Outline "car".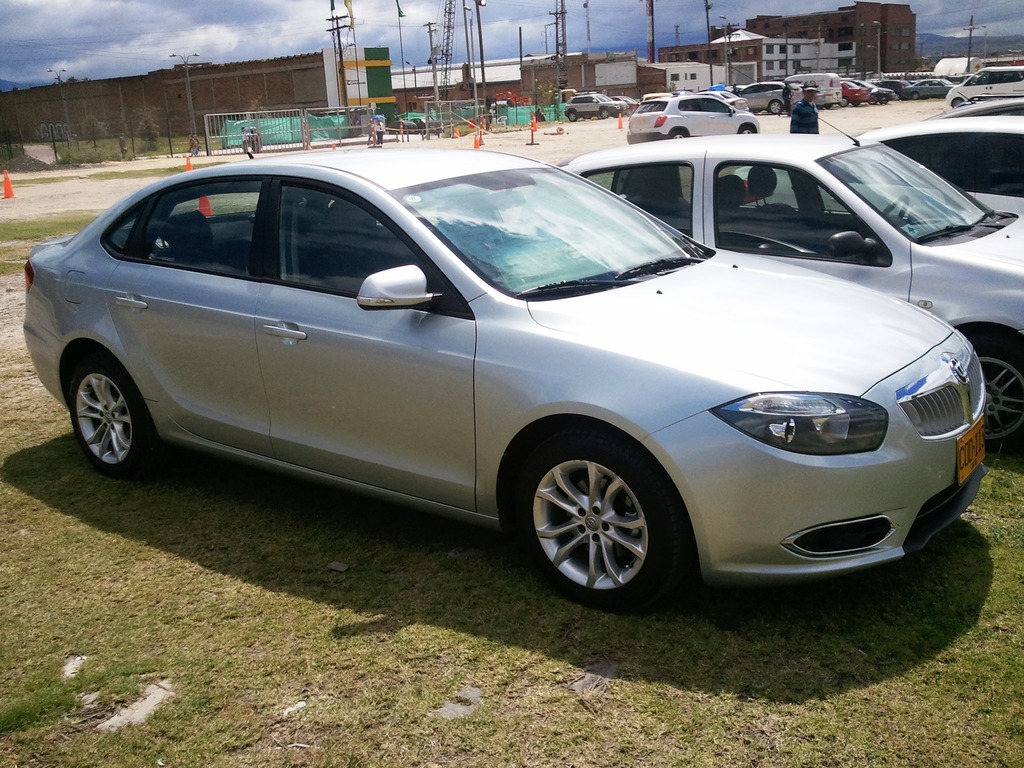
Outline: rect(867, 77, 908, 99).
